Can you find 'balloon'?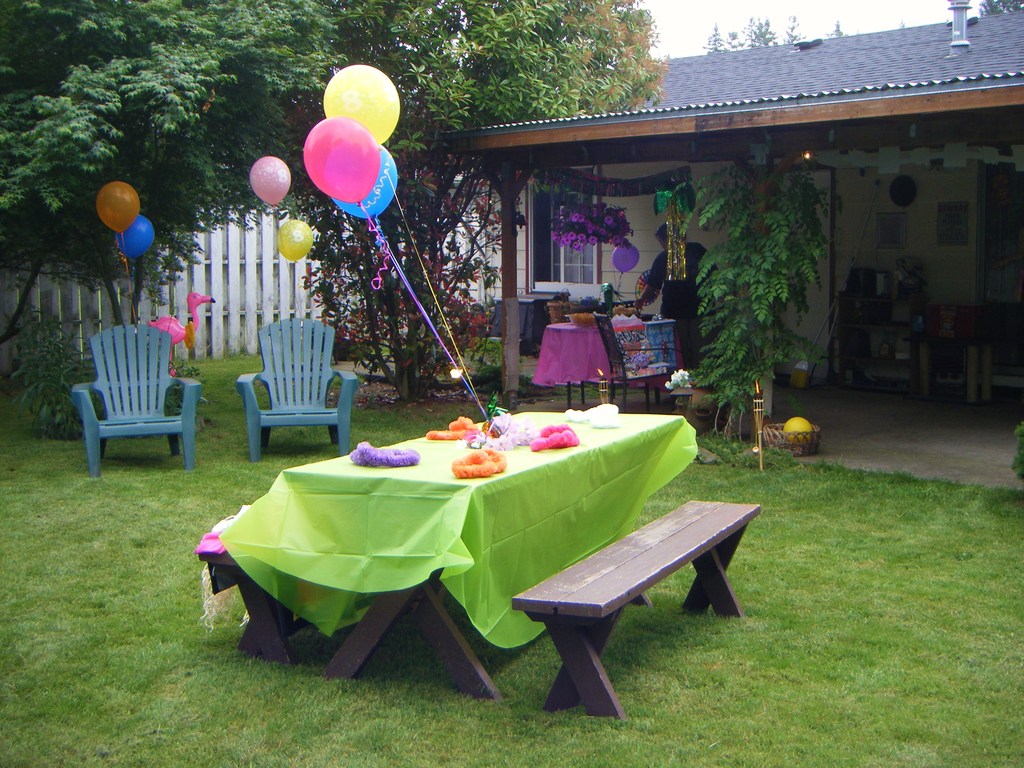
Yes, bounding box: <bbox>146, 294, 221, 374</bbox>.
